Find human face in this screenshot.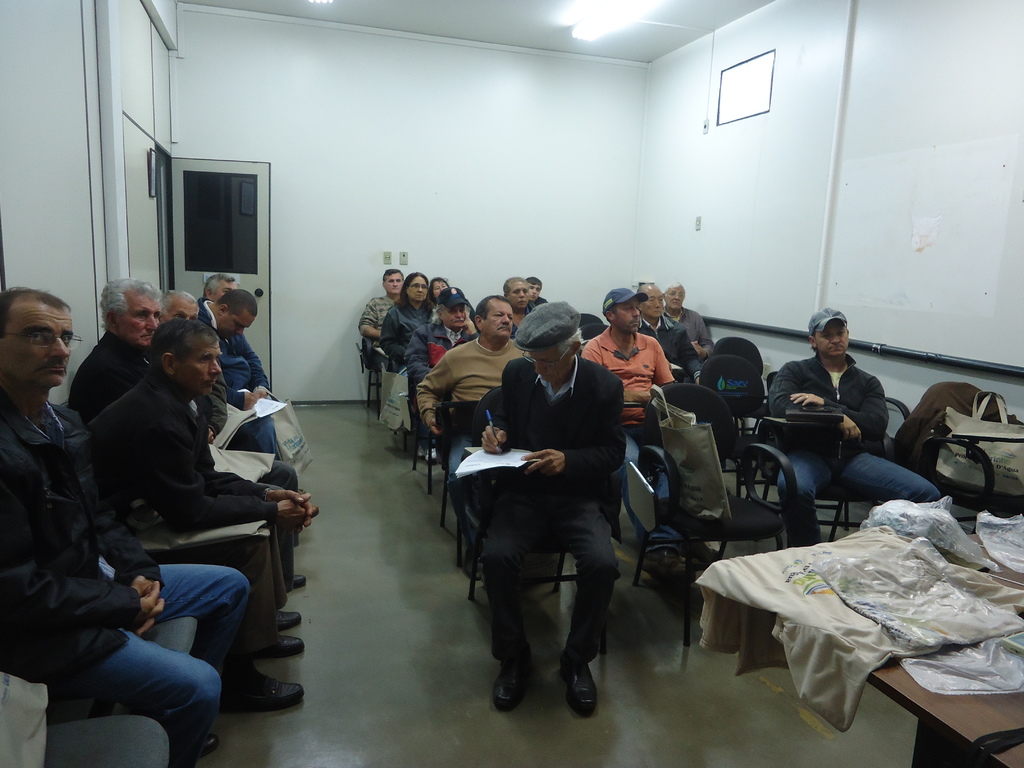
The bounding box for human face is (x1=172, y1=344, x2=221, y2=396).
